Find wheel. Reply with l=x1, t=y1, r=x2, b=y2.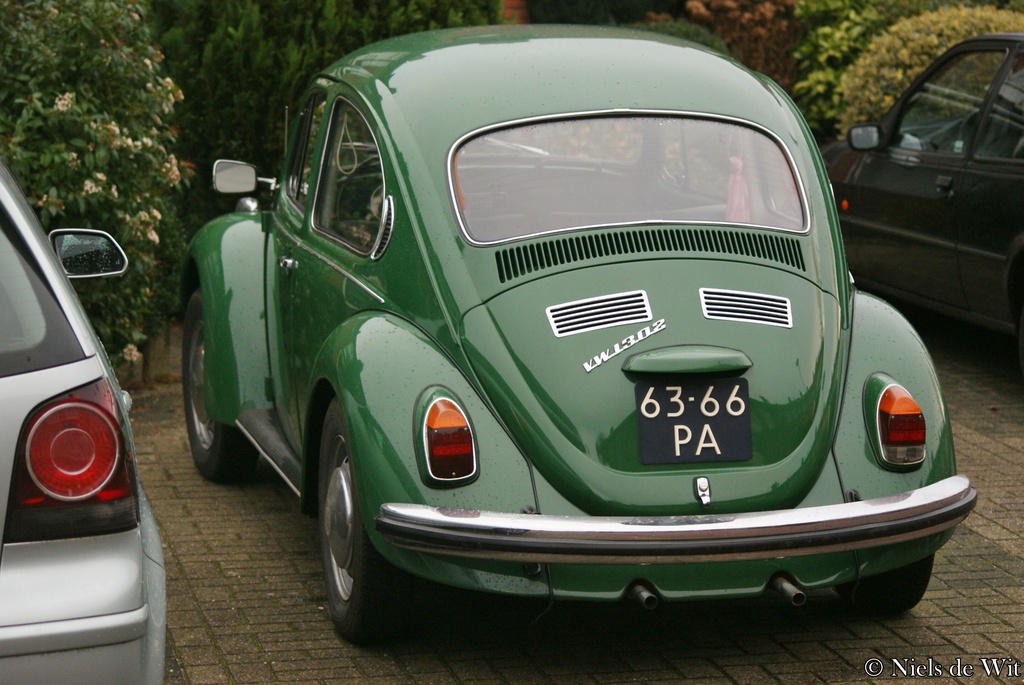
l=321, t=399, r=397, b=642.
